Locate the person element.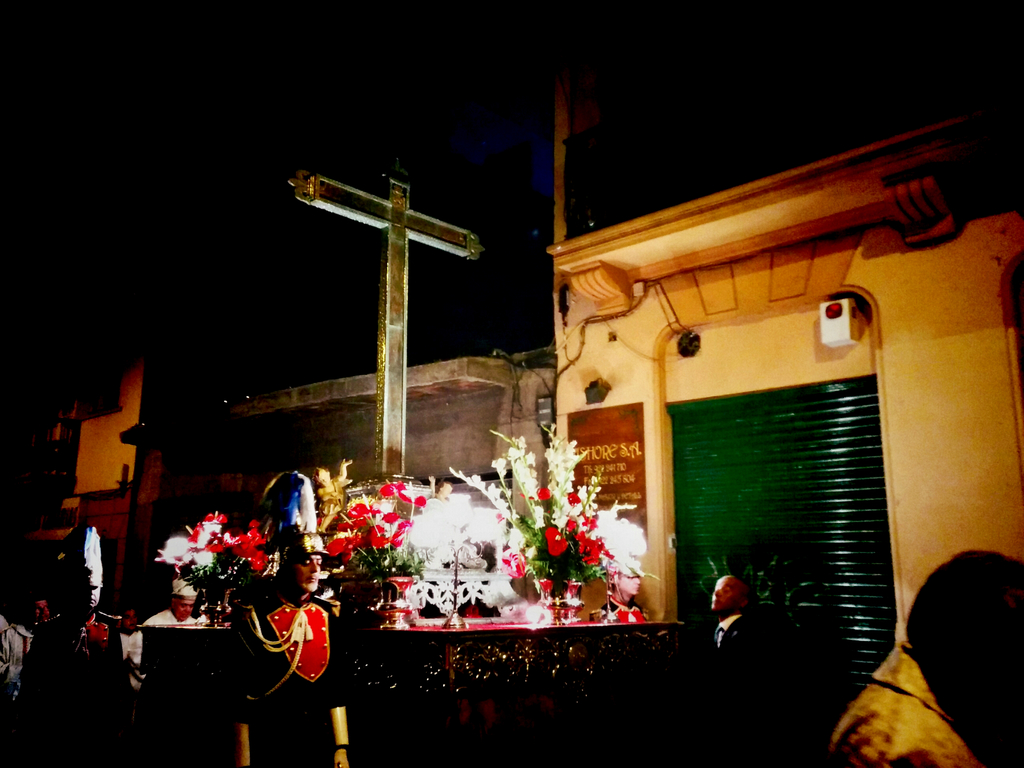
Element bbox: <box>255,541,340,742</box>.
